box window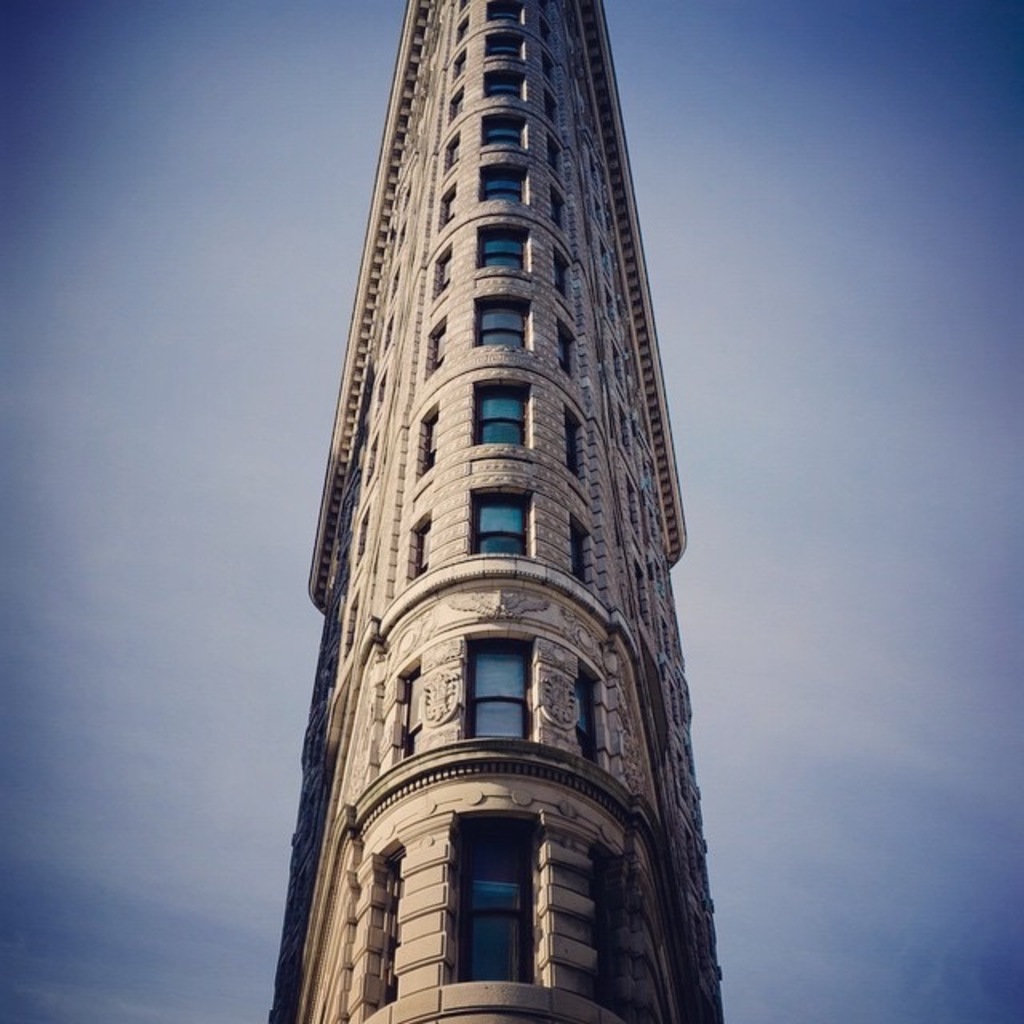
{"left": 536, "top": 11, "right": 550, "bottom": 45}
